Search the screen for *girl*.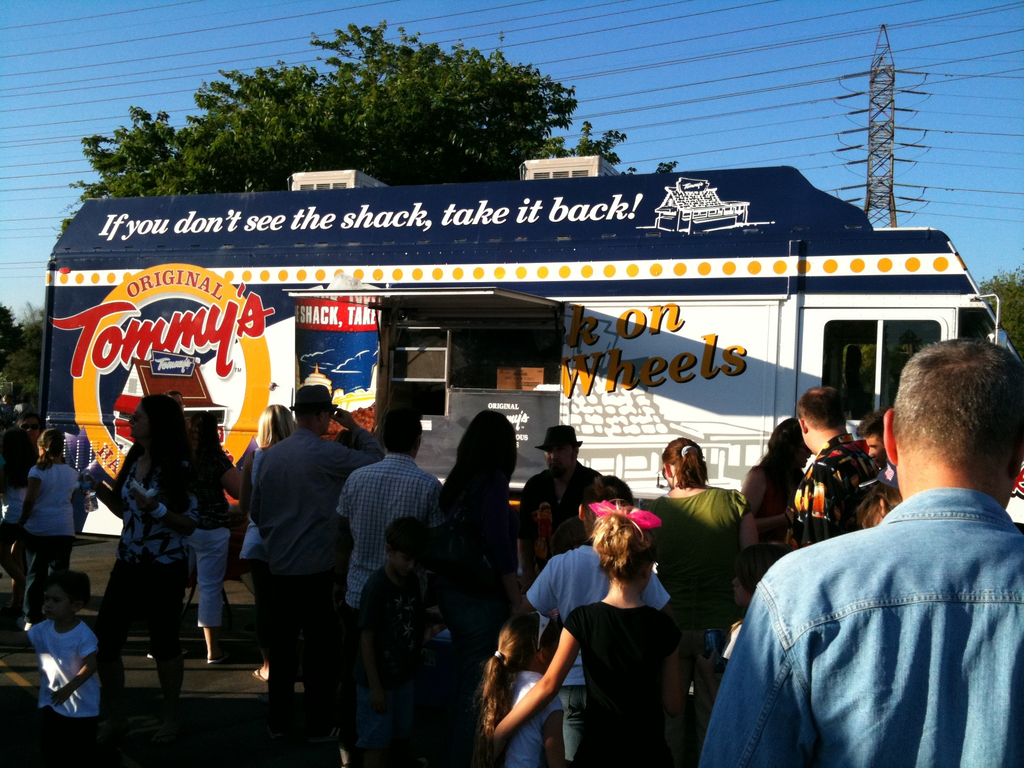
Found at 489,499,682,767.
